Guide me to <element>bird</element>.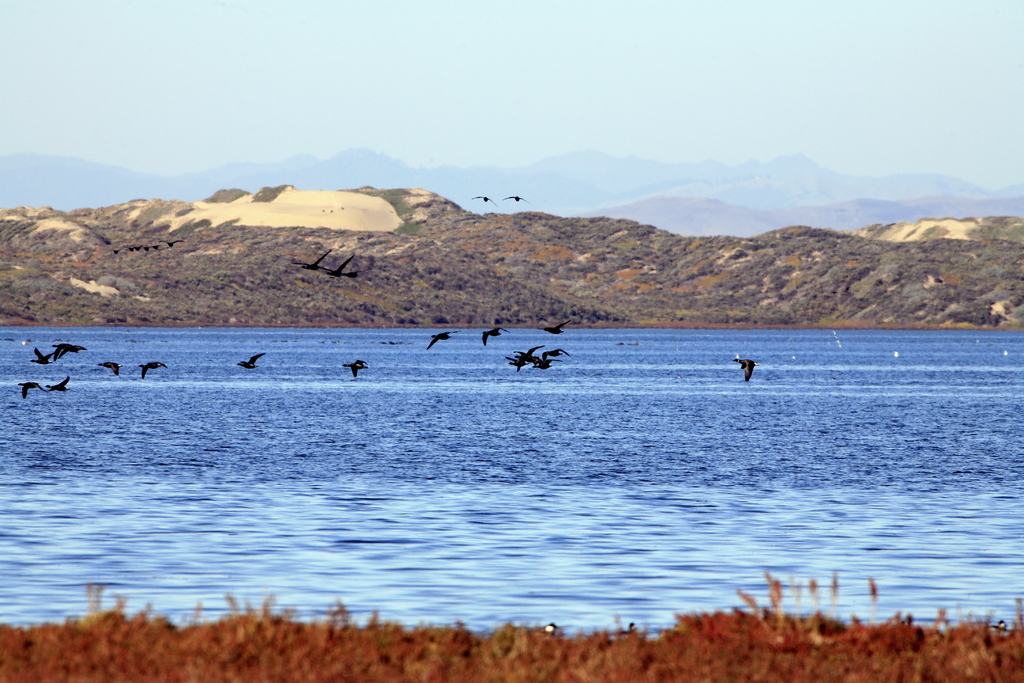
Guidance: 138:361:170:381.
